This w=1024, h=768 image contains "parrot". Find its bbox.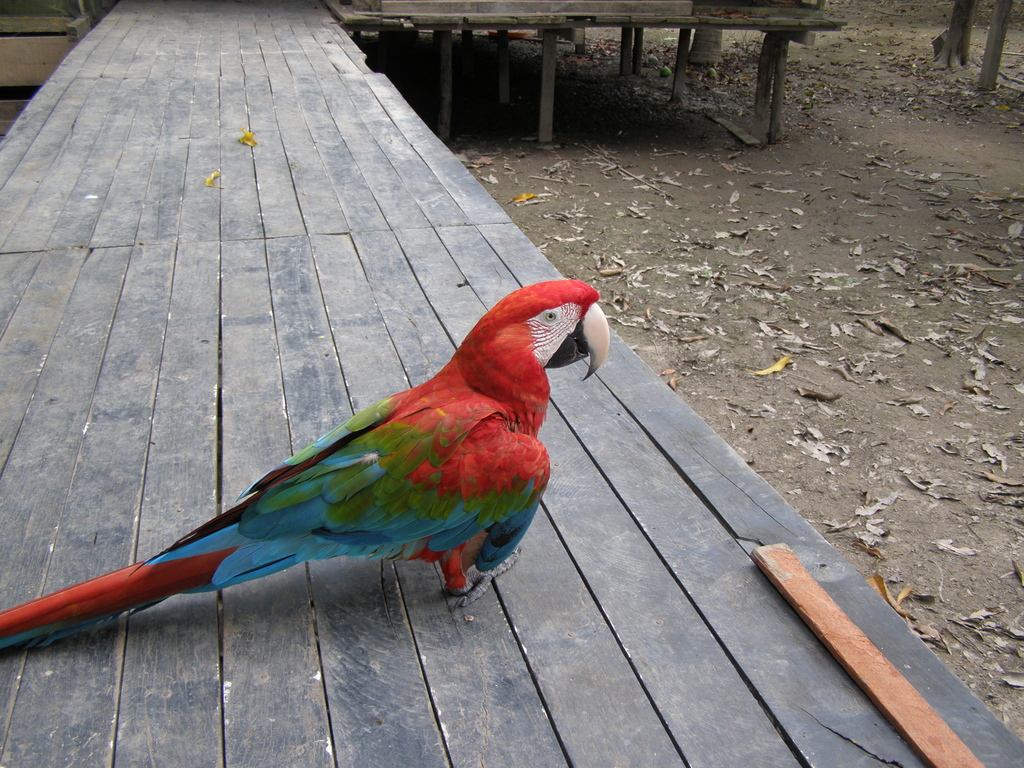
bbox=(0, 275, 609, 656).
